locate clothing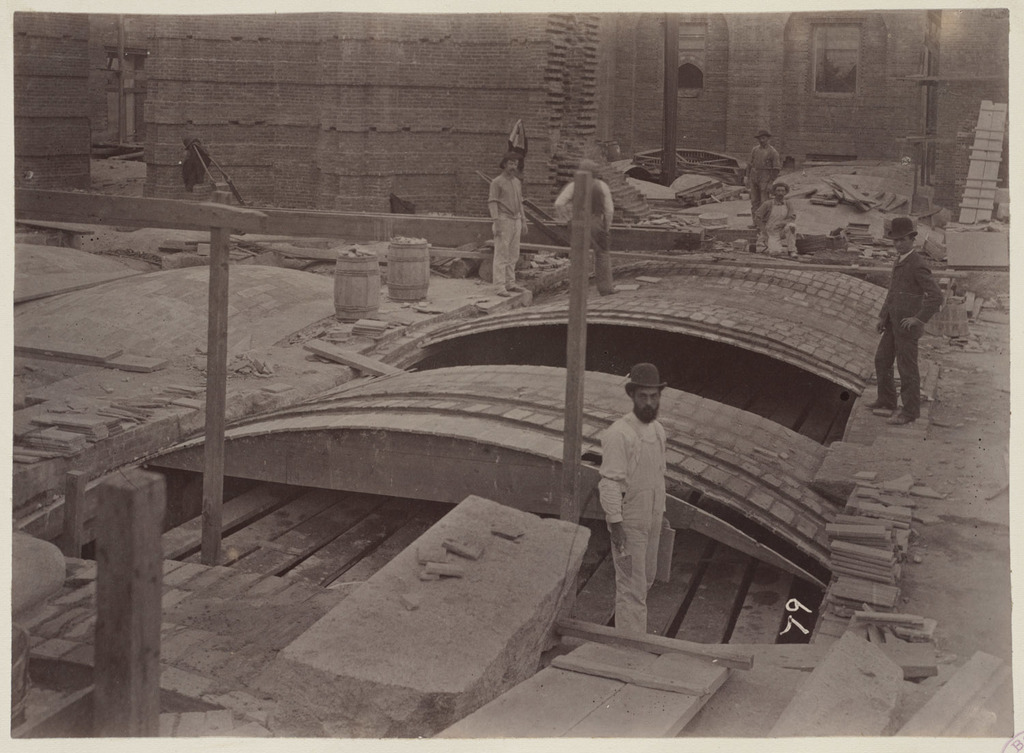
l=753, t=200, r=797, b=255
